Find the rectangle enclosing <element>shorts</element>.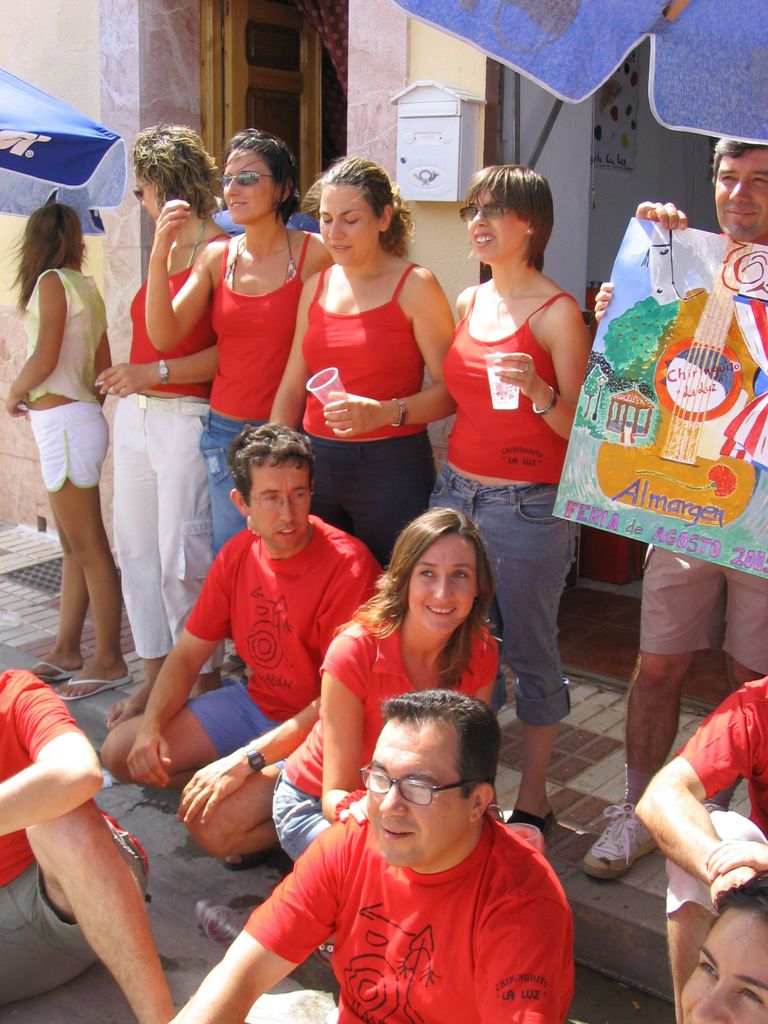
<region>0, 822, 149, 1003</region>.
